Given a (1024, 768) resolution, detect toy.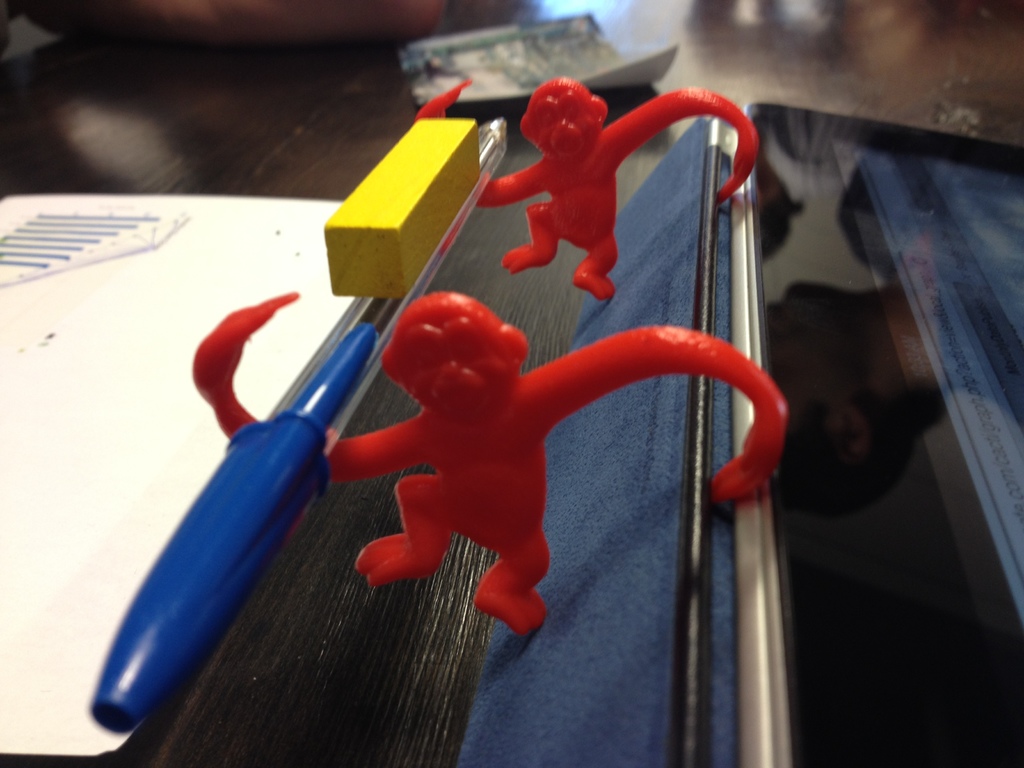
190:291:785:632.
